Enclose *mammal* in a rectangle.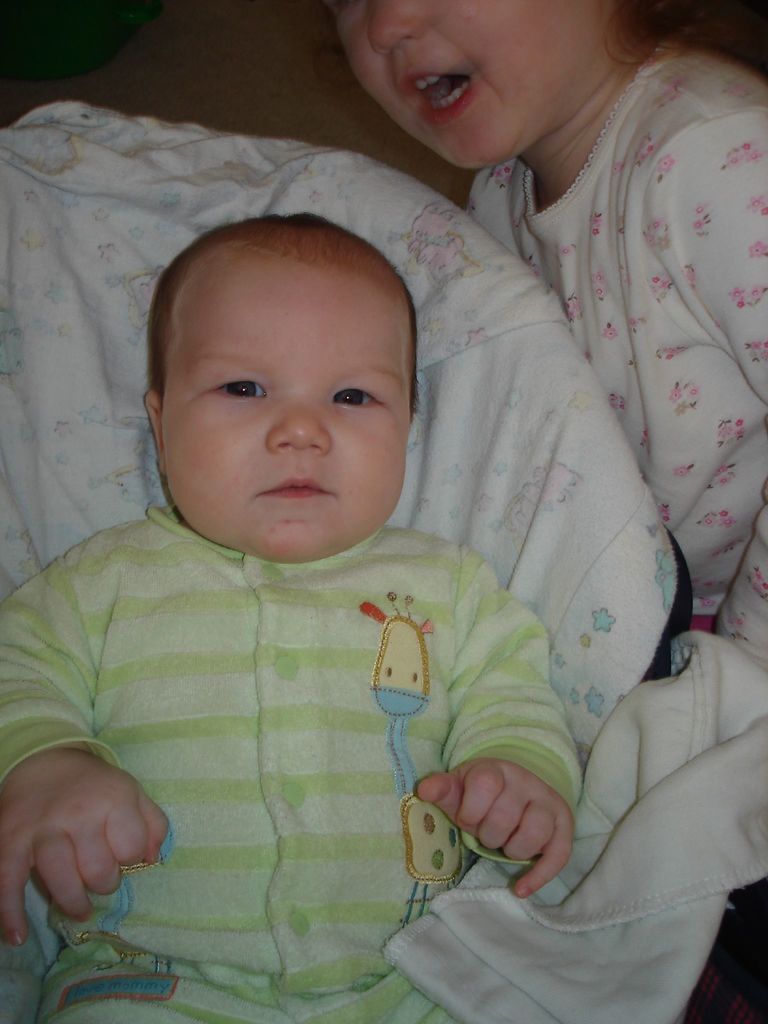
[left=324, top=0, right=767, bottom=669].
